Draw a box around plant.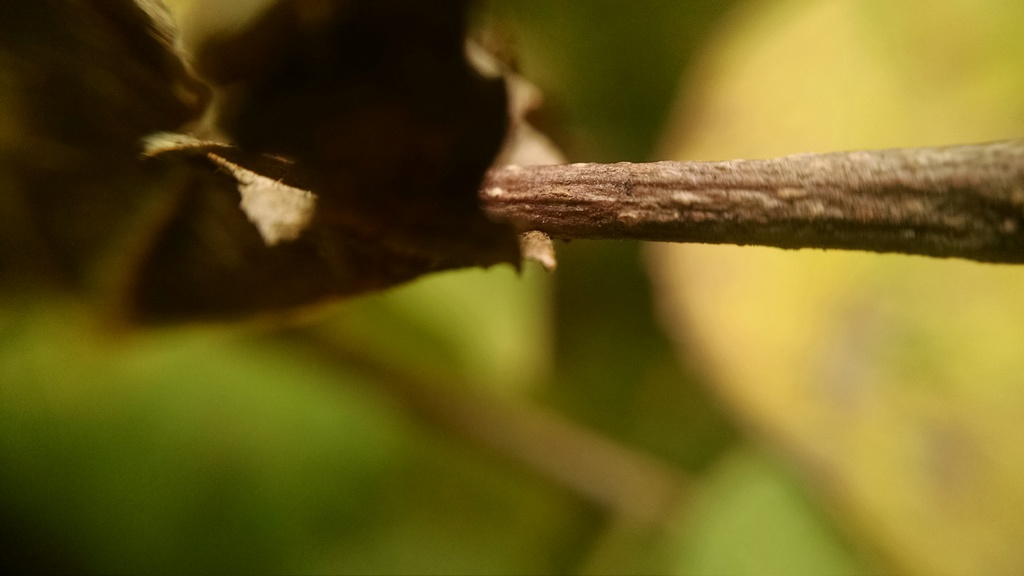
BBox(0, 0, 1023, 352).
